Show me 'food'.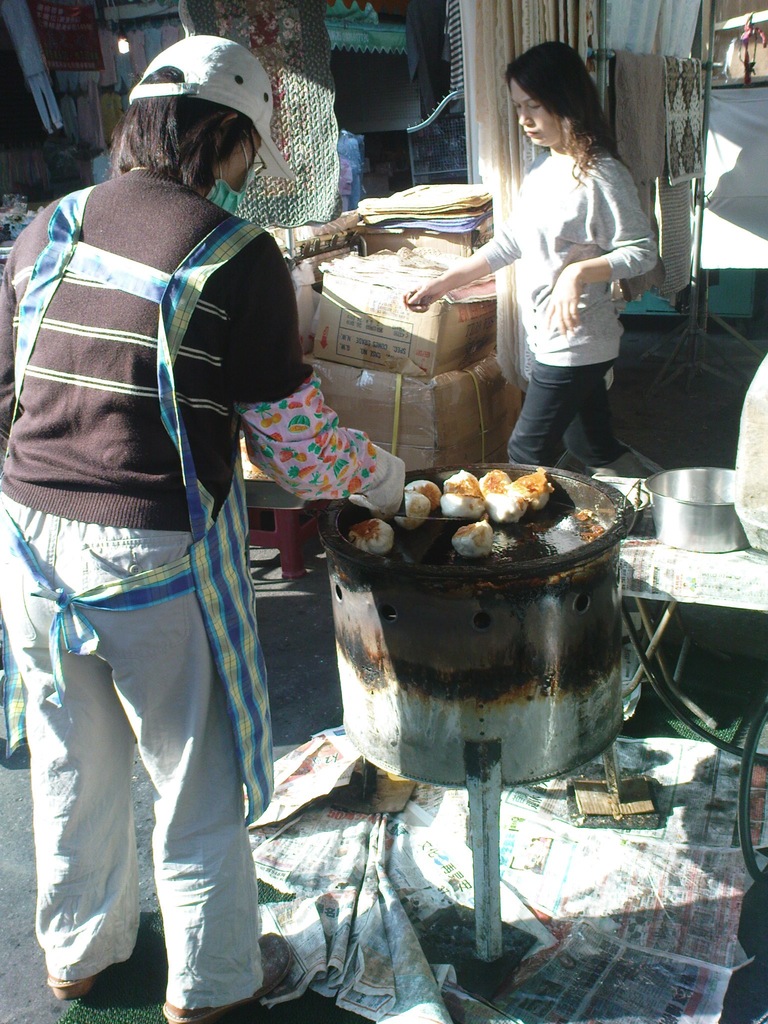
'food' is here: bbox=(481, 492, 529, 525).
